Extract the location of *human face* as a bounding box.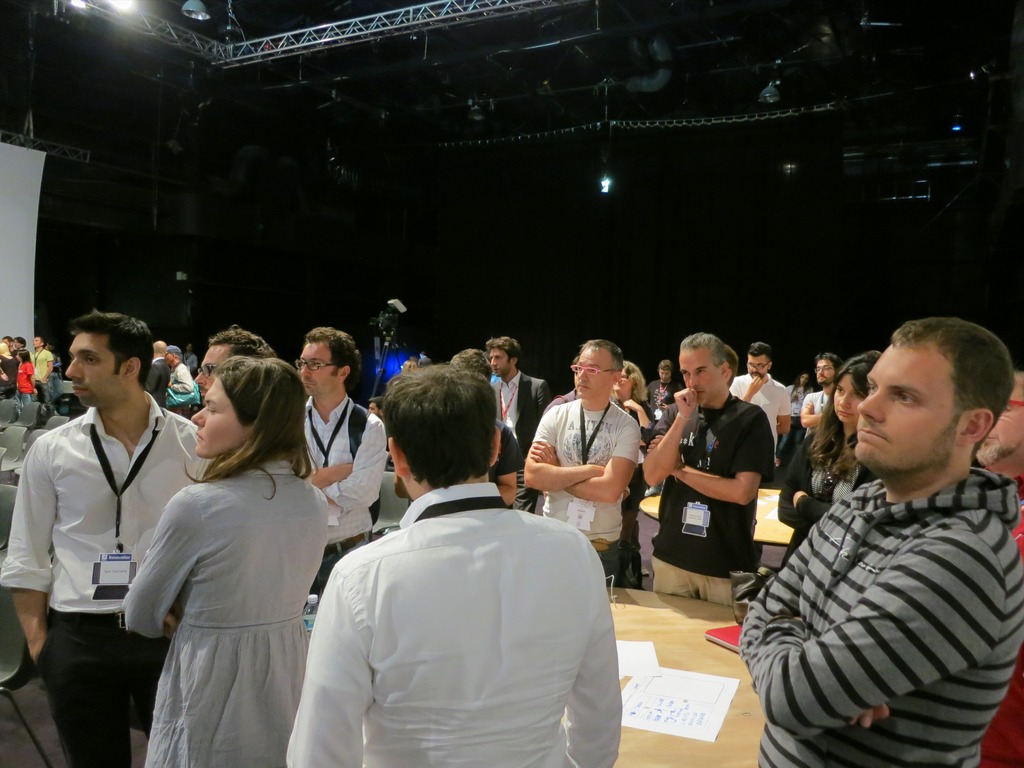
818, 356, 830, 379.
